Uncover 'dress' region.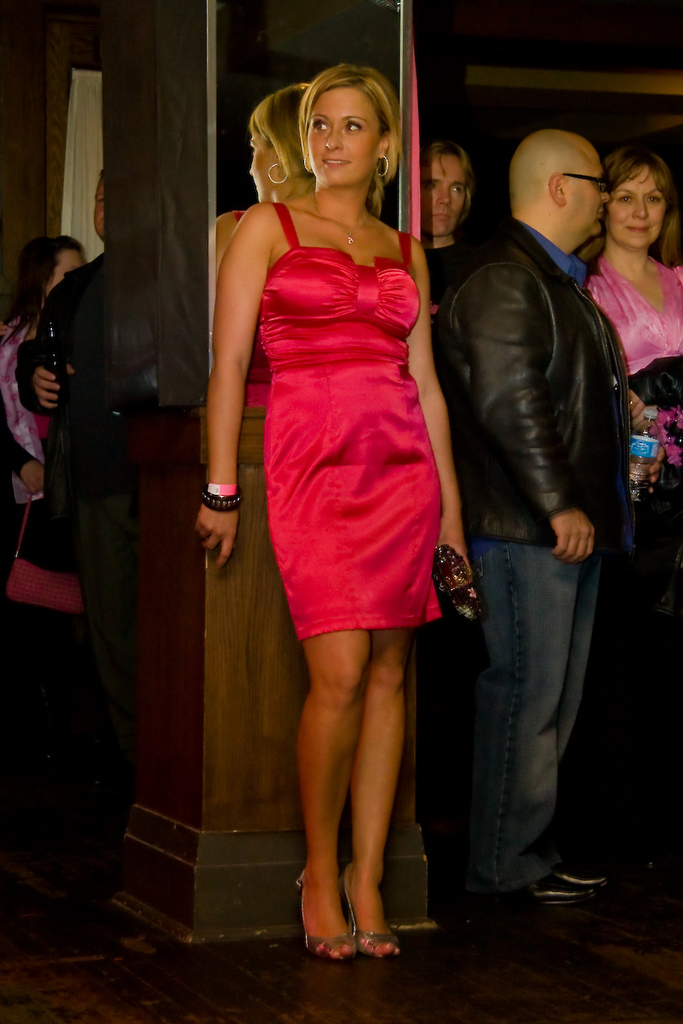
Uncovered: <box>256,195,445,645</box>.
